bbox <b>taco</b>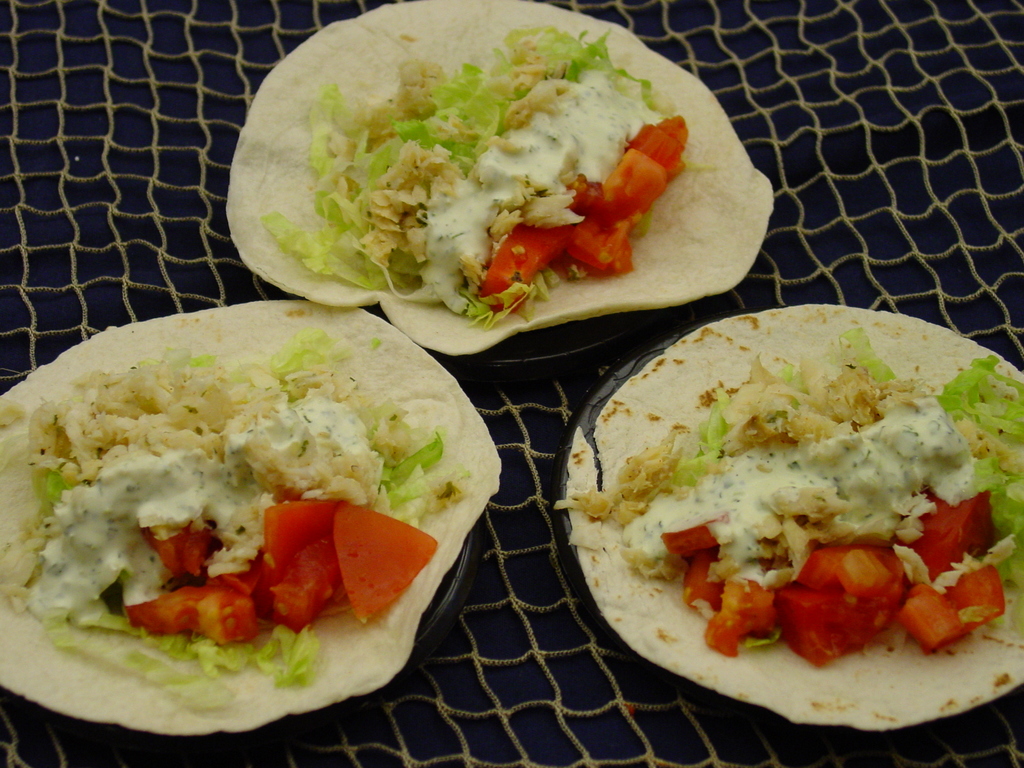
(x1=226, y1=0, x2=774, y2=355)
